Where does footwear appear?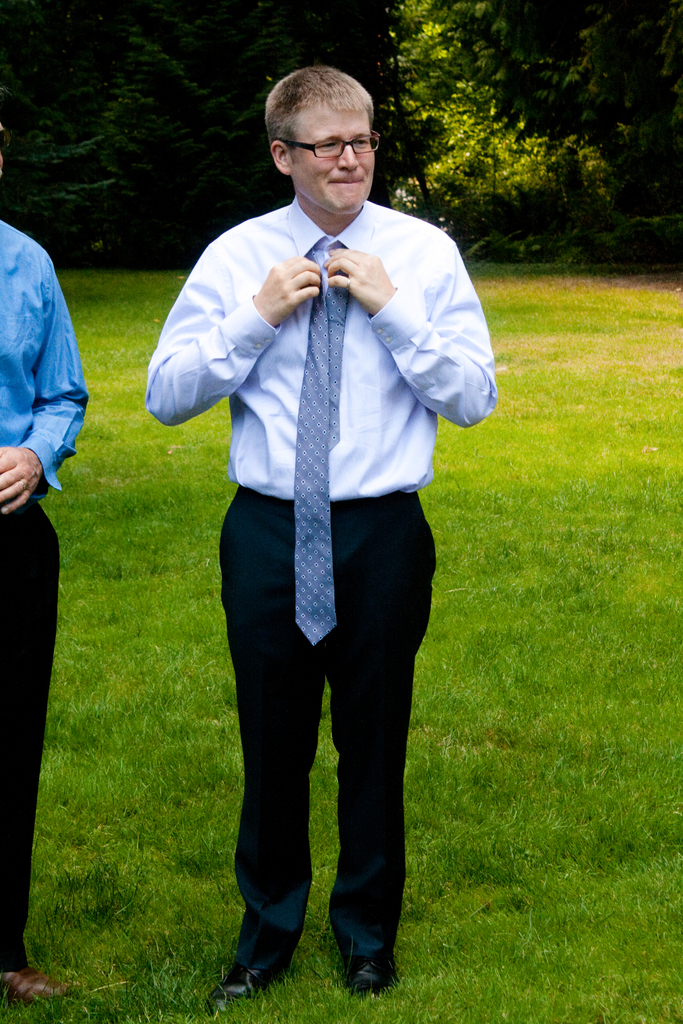
Appears at <region>0, 966, 71, 1003</region>.
